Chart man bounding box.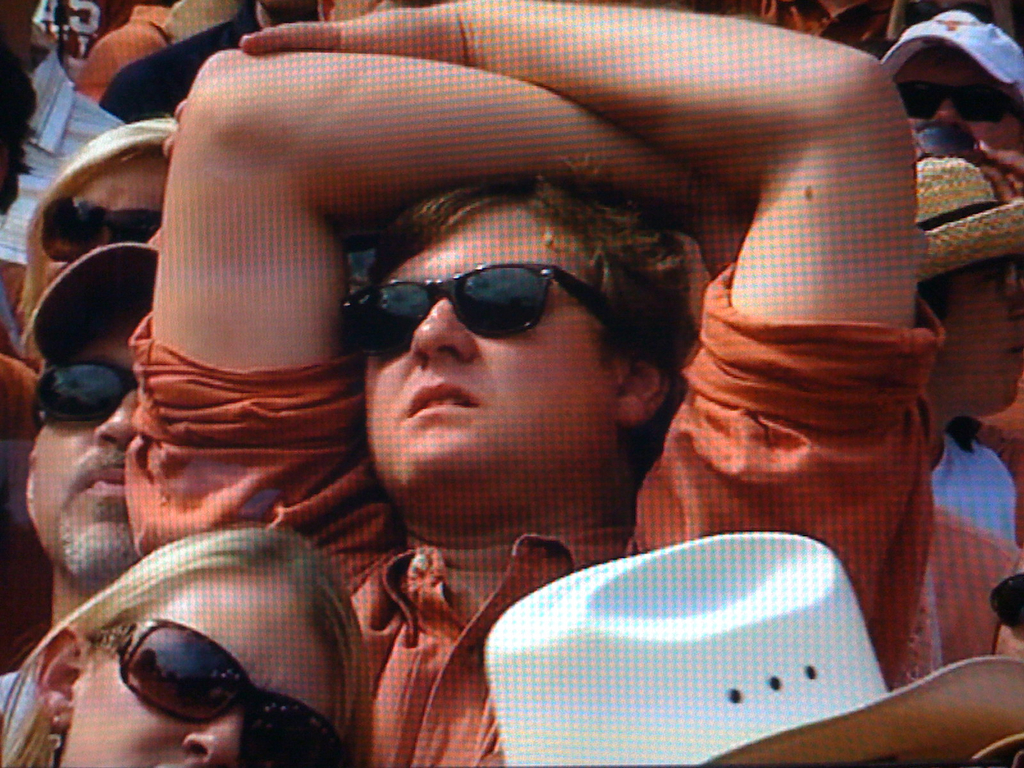
Charted: (left=880, top=9, right=1023, bottom=149).
